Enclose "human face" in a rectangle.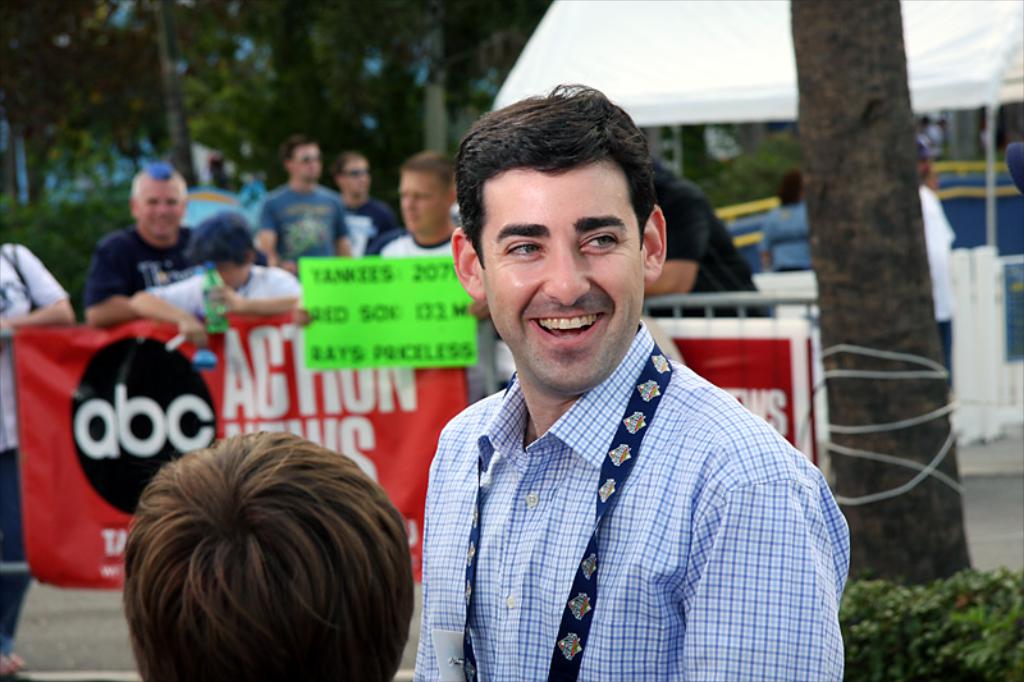
{"x1": 396, "y1": 171, "x2": 448, "y2": 235}.
